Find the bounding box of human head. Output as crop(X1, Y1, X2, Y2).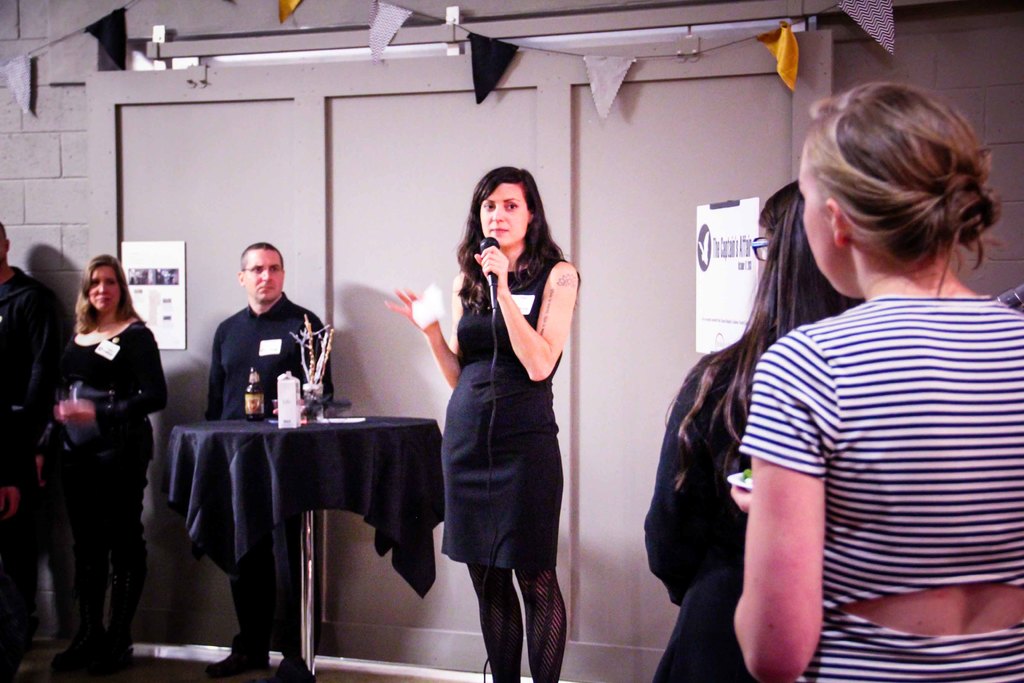
crop(470, 164, 548, 238).
